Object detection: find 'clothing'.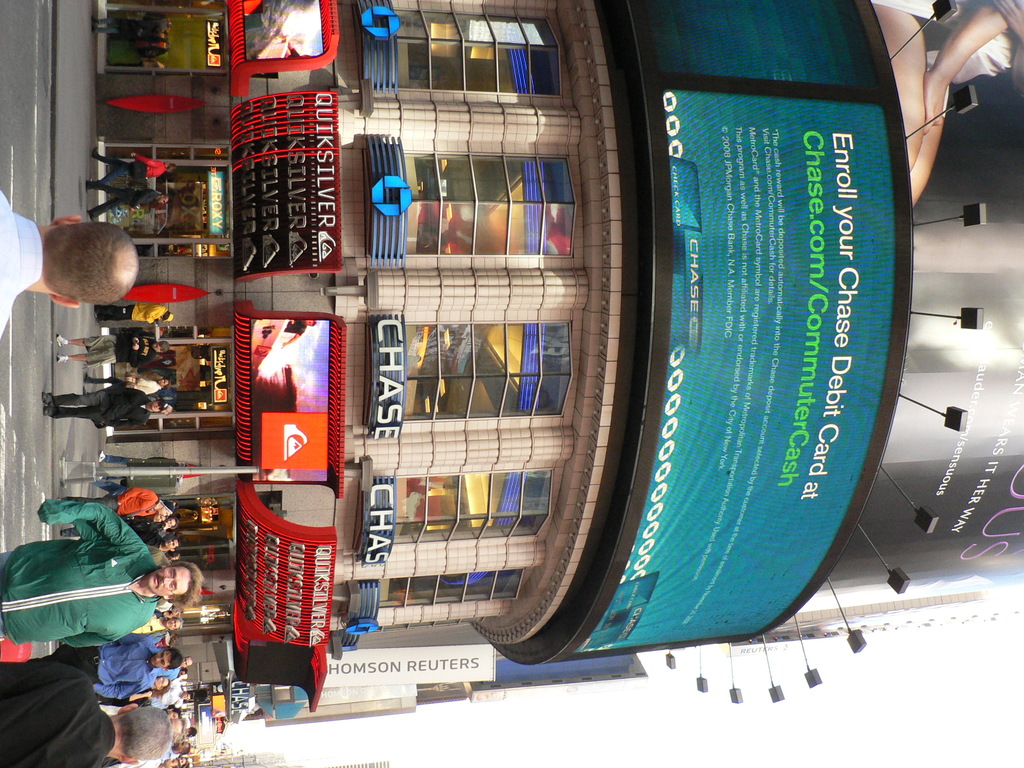
(left=104, top=303, right=164, bottom=327).
